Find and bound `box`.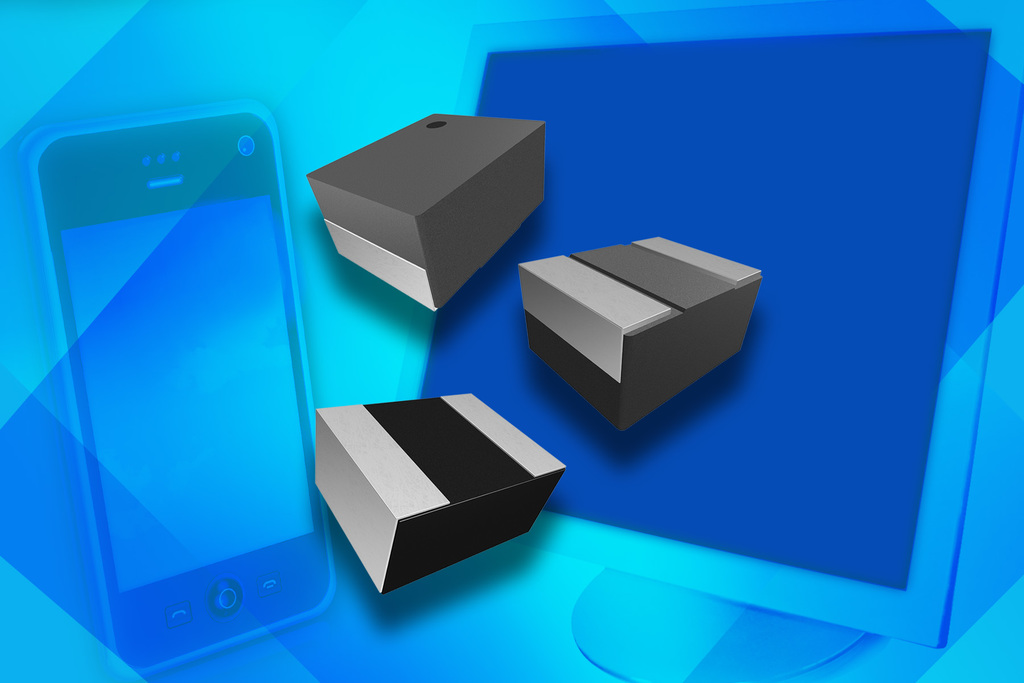
Bound: [x1=312, y1=394, x2=568, y2=595].
